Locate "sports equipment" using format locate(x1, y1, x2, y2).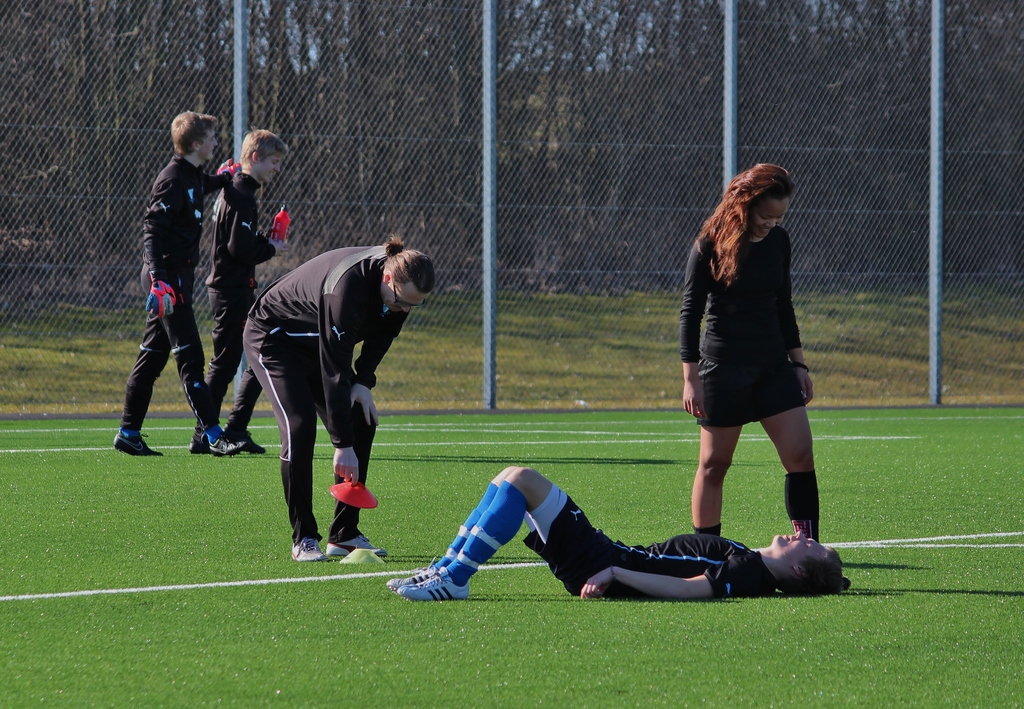
locate(215, 157, 241, 177).
